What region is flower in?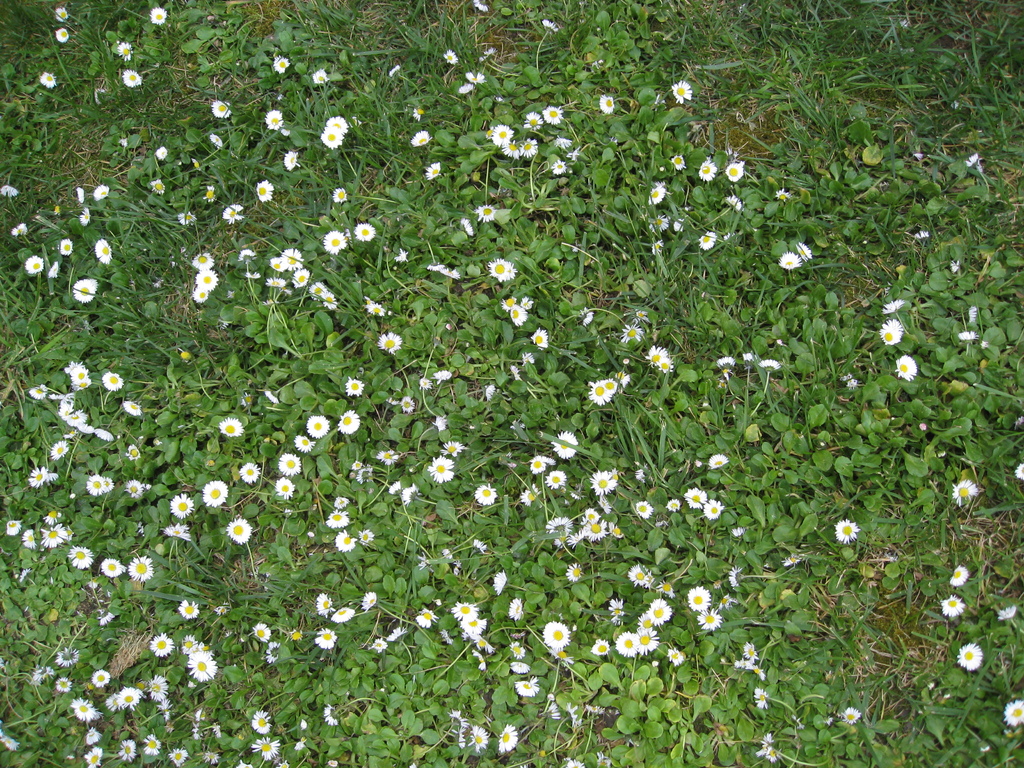
rect(509, 596, 525, 625).
